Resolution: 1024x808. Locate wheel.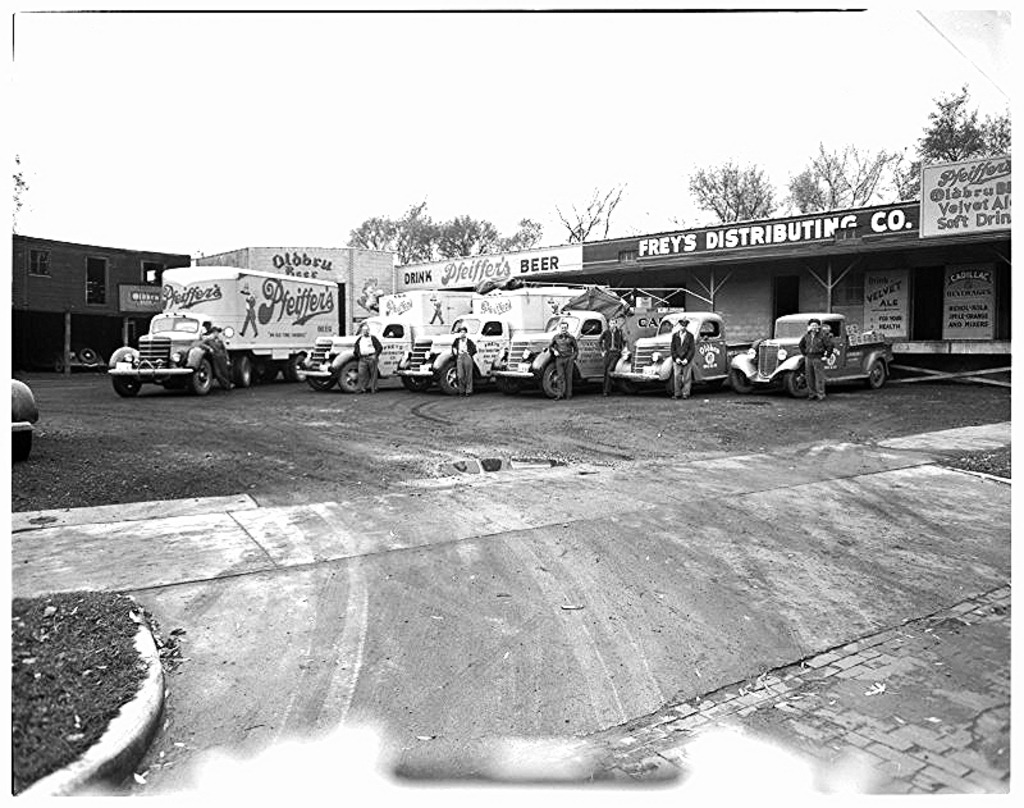
detection(187, 356, 215, 398).
